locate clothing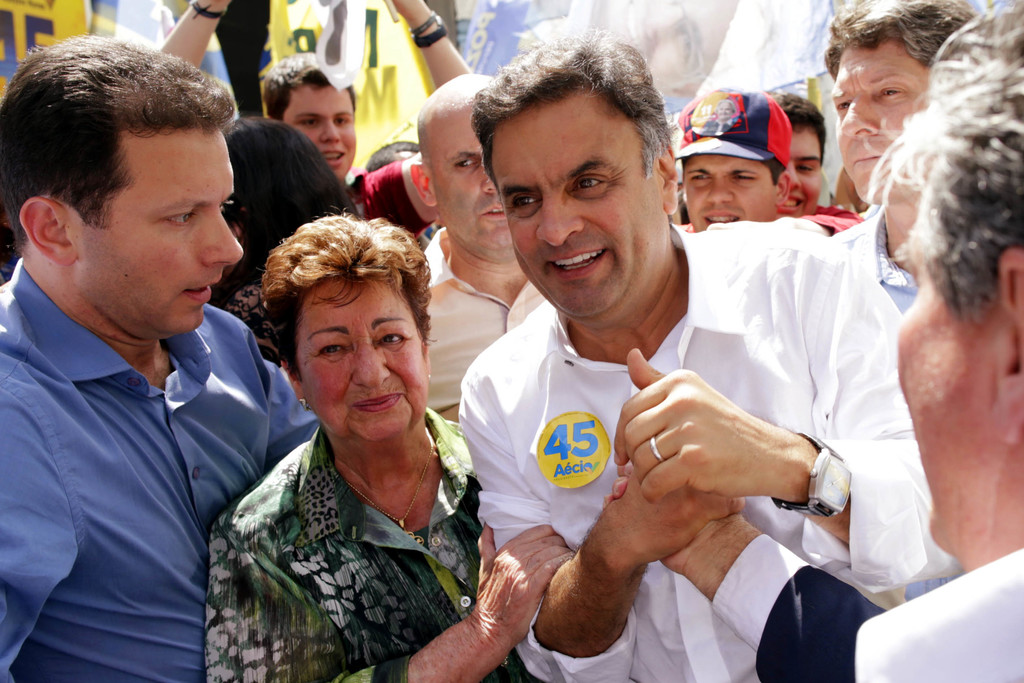
(337,156,422,242)
